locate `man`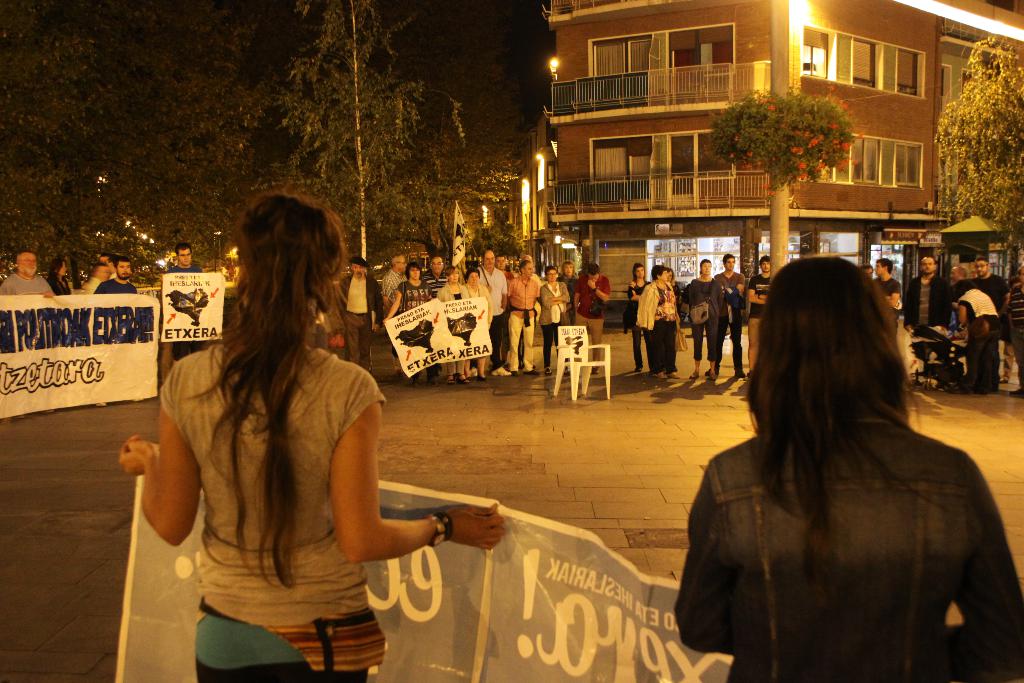
[998,263,1023,395]
